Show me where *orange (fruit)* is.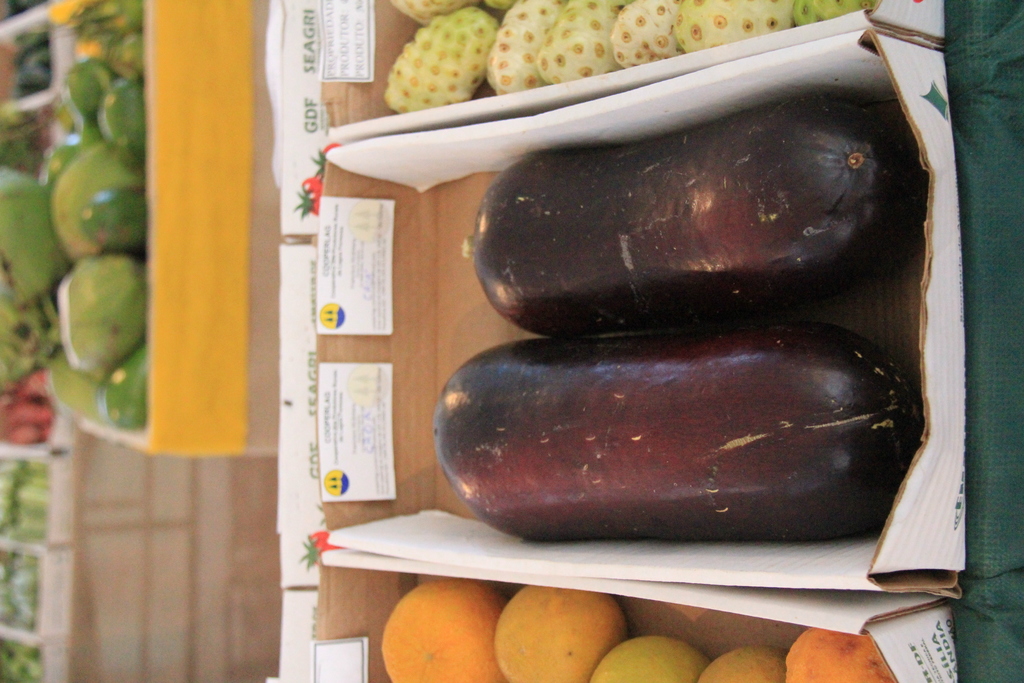
*orange (fruit)* is at Rect(392, 594, 492, 682).
